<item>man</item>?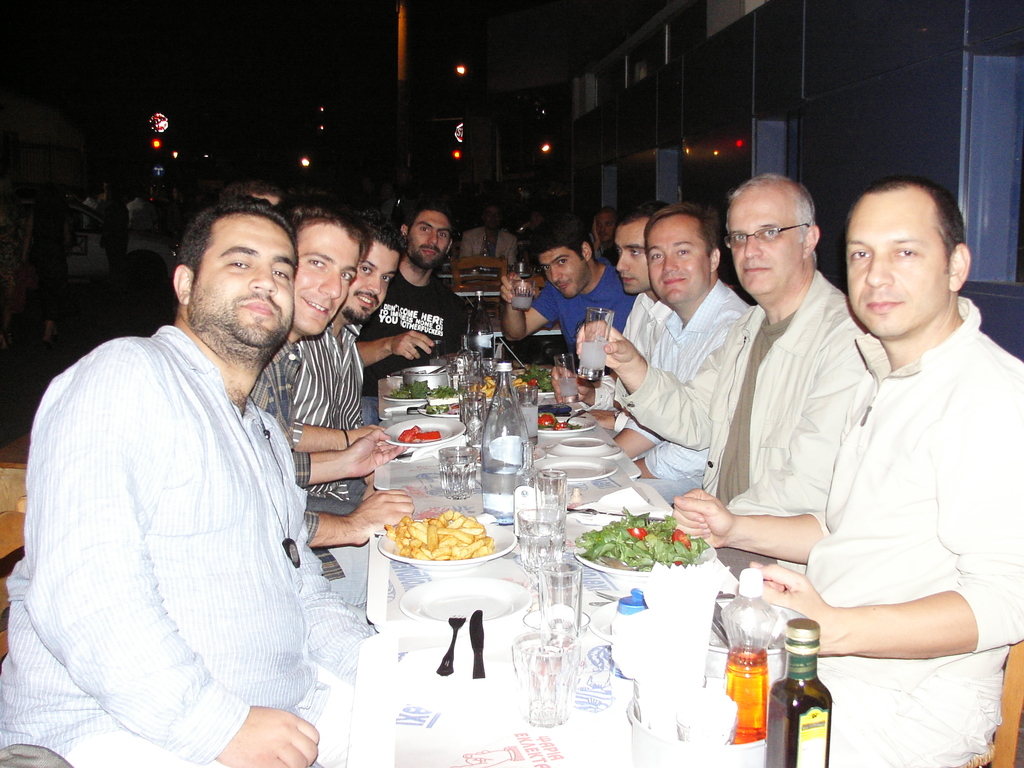
25, 164, 362, 750
